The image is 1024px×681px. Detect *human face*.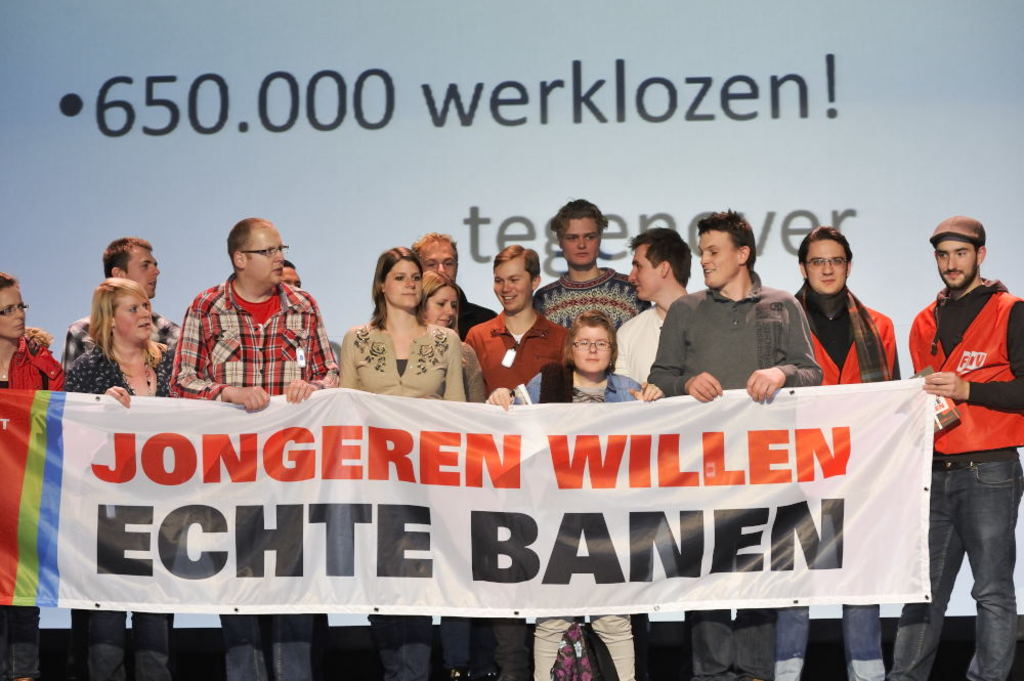
Detection: [x1=494, y1=261, x2=534, y2=311].
